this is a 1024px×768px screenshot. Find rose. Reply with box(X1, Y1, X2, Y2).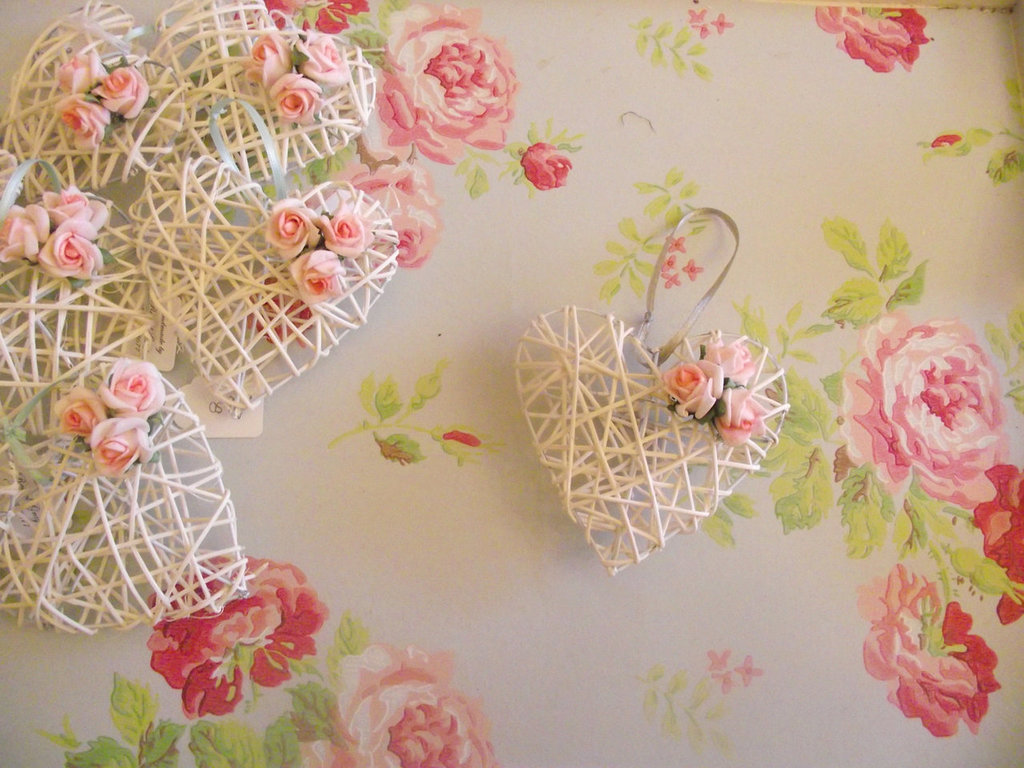
box(43, 182, 109, 234).
